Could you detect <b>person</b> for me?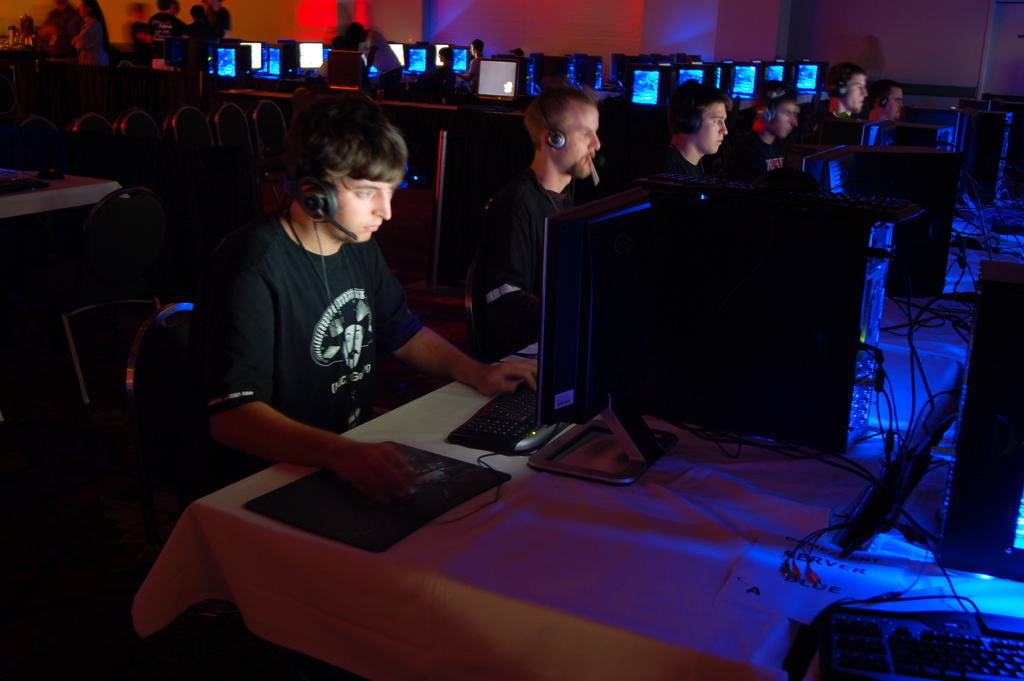
Detection result: locate(141, 0, 183, 57).
